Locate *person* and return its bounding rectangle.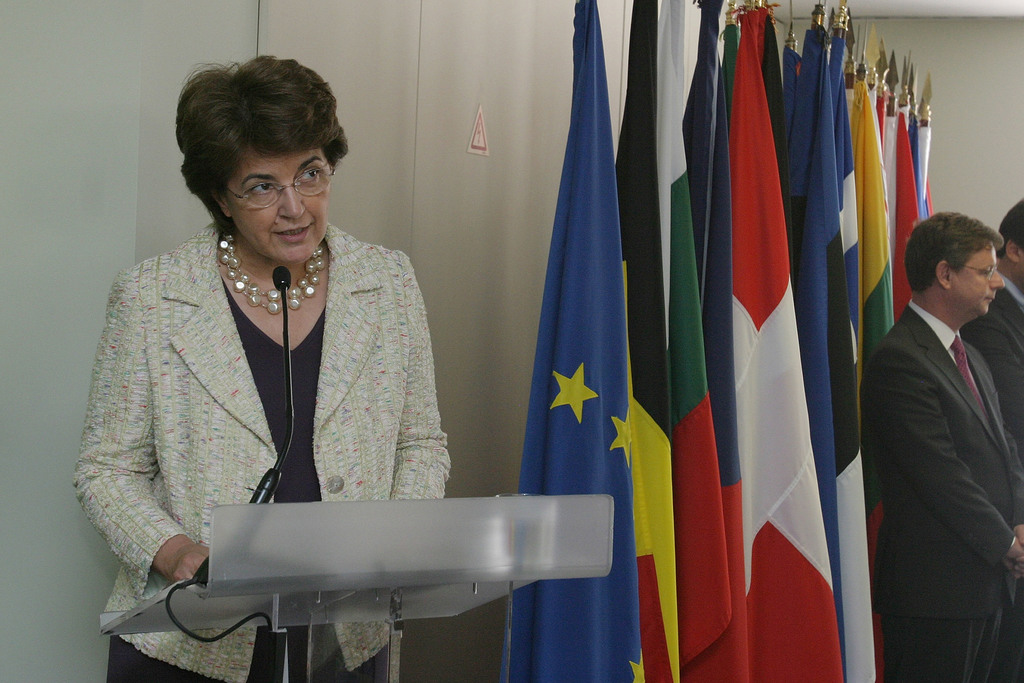
<bbox>968, 197, 1023, 461</bbox>.
